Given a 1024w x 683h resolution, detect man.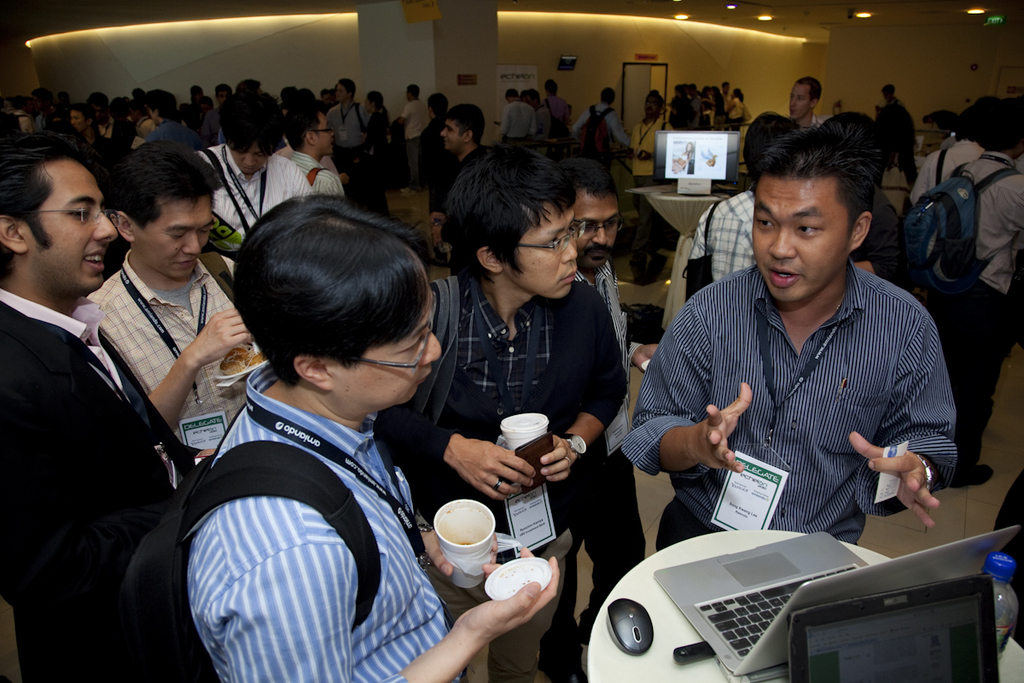
left=904, top=96, right=990, bottom=208.
